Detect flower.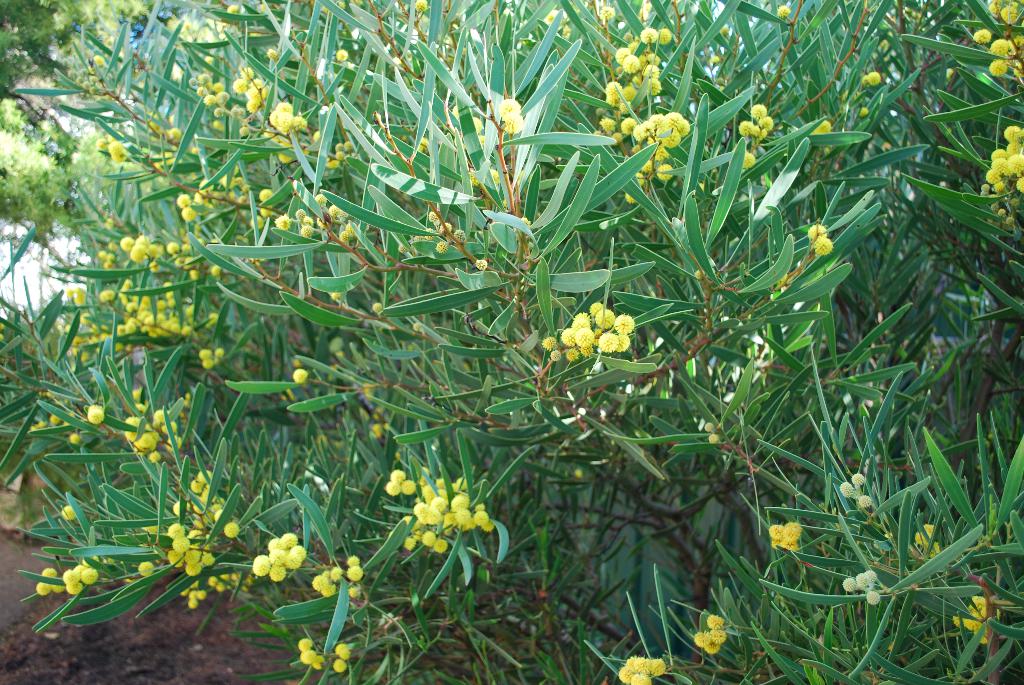
Detected at {"left": 600, "top": 3, "right": 616, "bottom": 21}.
